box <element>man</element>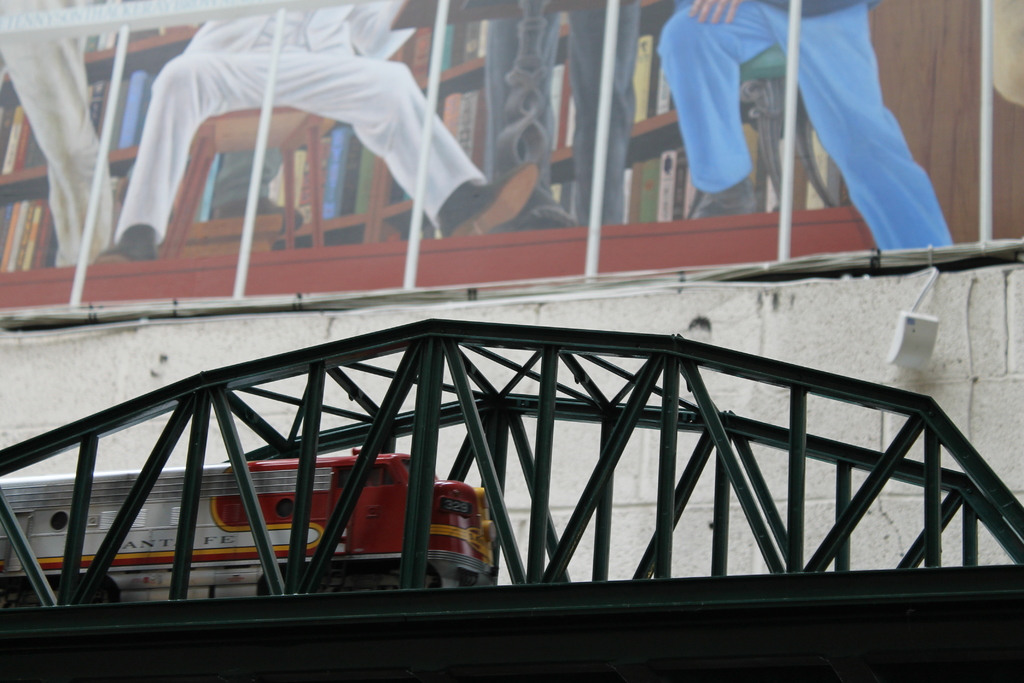
pyautogui.locateOnScreen(84, 0, 543, 262)
